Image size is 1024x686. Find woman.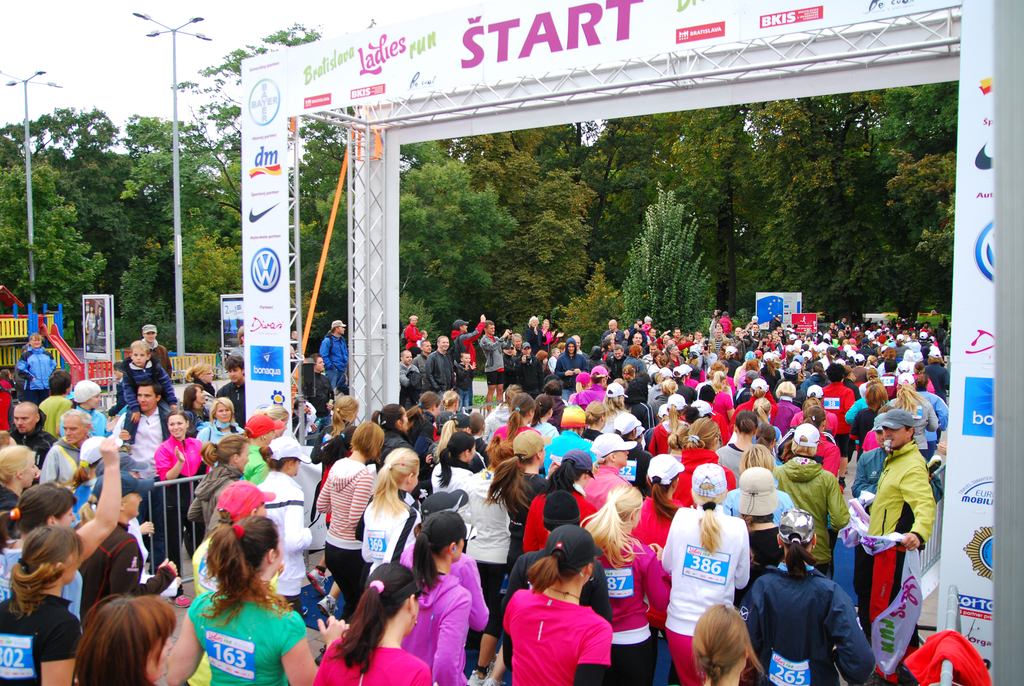
{"x1": 513, "y1": 448, "x2": 598, "y2": 548}.
